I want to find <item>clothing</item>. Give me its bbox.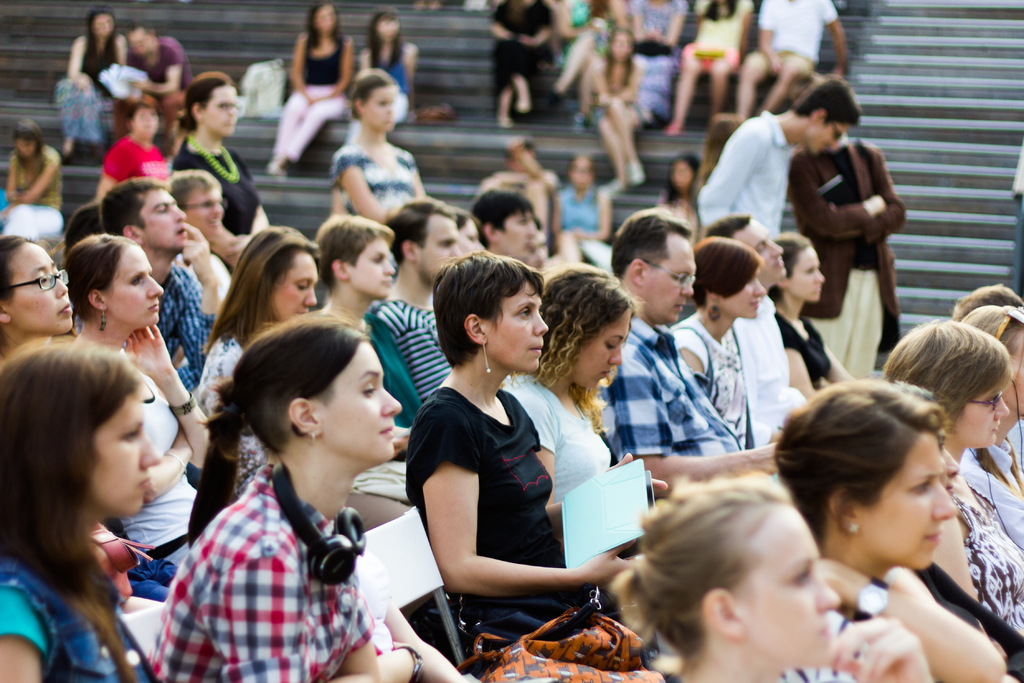
bbox=(351, 324, 421, 438).
